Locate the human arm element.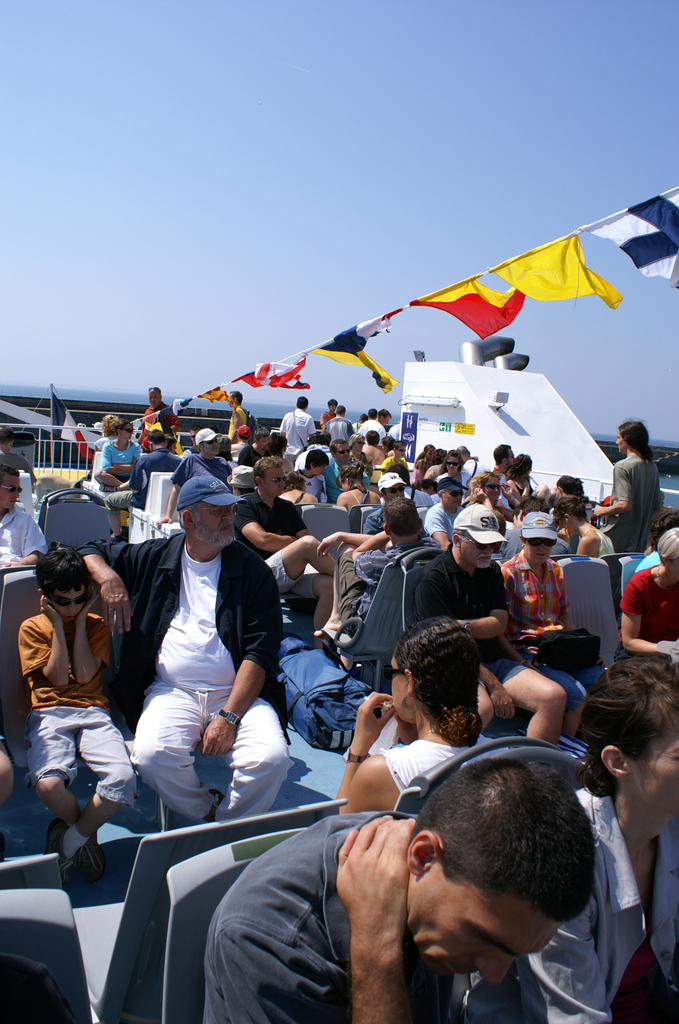
Element bbox: region(97, 438, 131, 475).
